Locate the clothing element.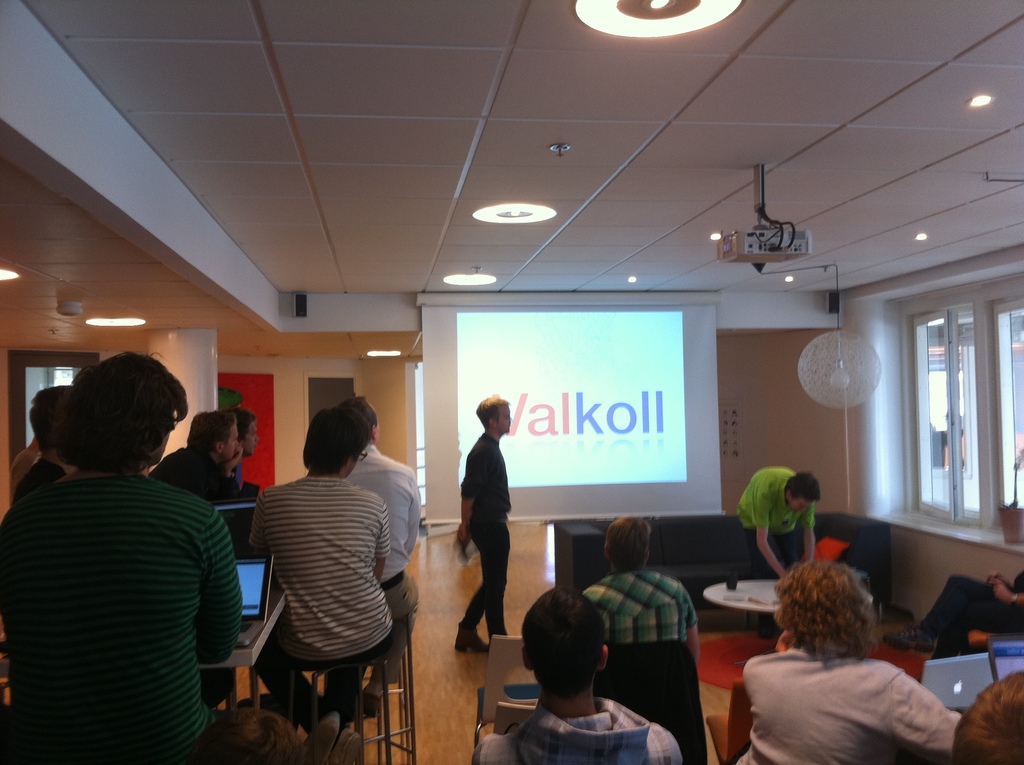
Element bbox: <box>12,461,74,508</box>.
